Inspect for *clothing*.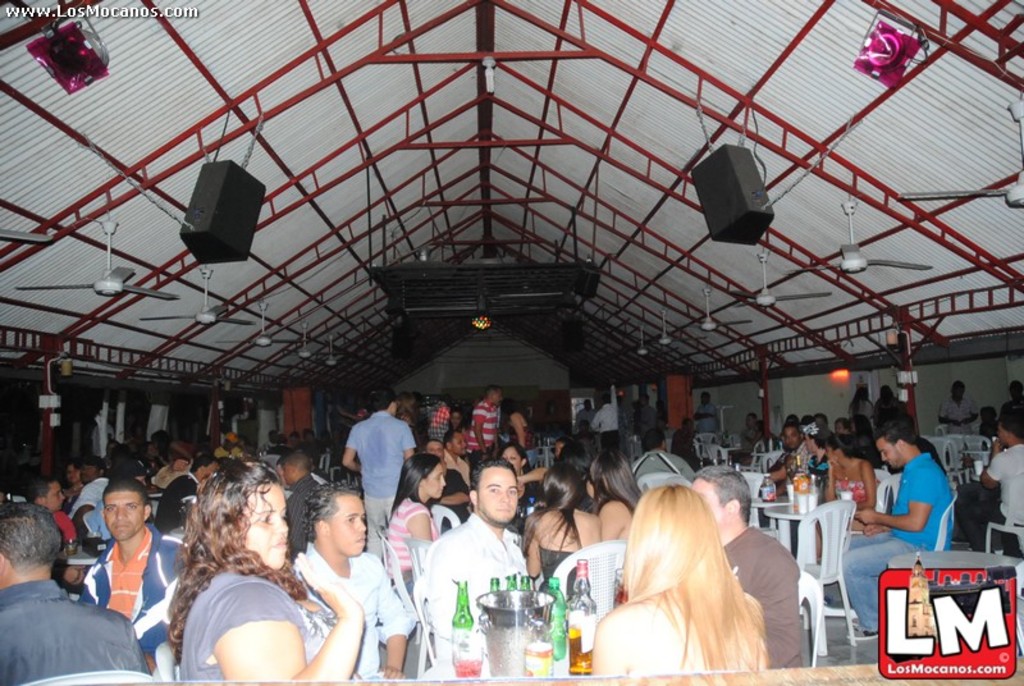
Inspection: crop(538, 503, 588, 587).
